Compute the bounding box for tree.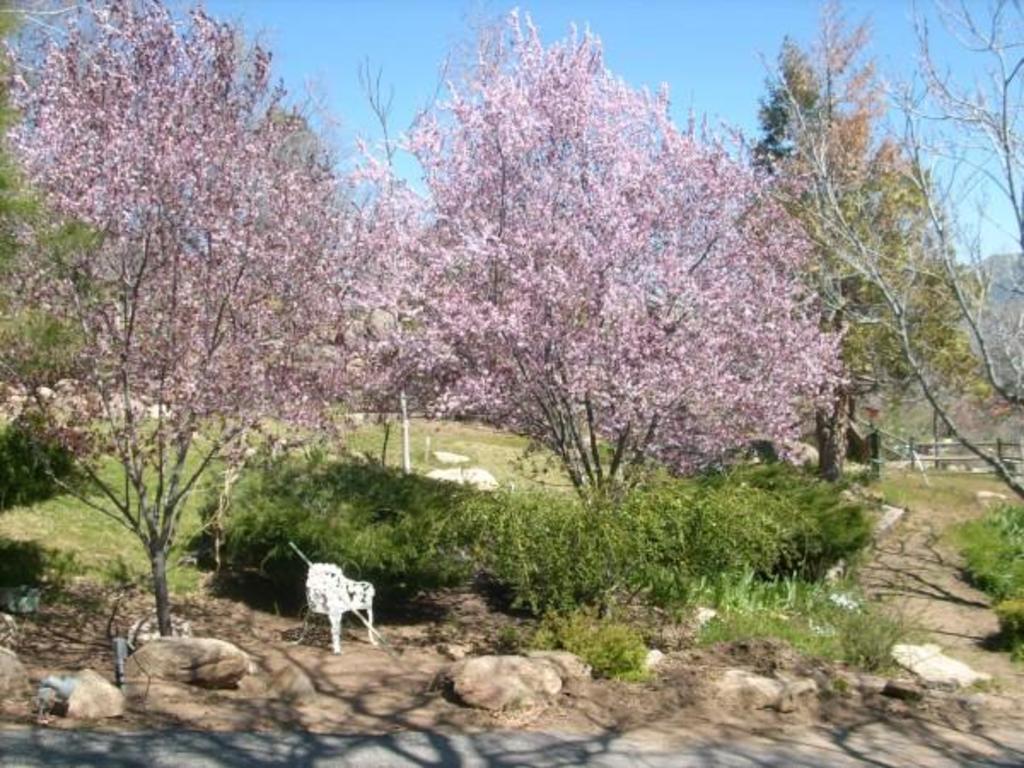
(352, 0, 848, 510).
